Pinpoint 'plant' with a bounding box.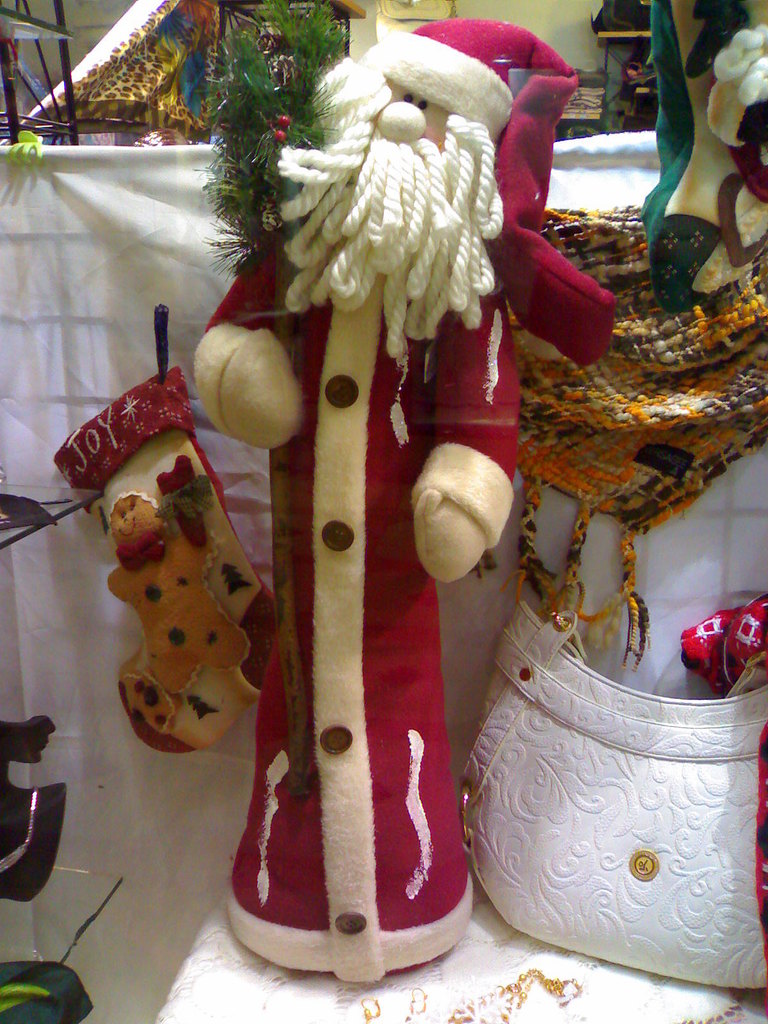
<box>141,29,346,194</box>.
